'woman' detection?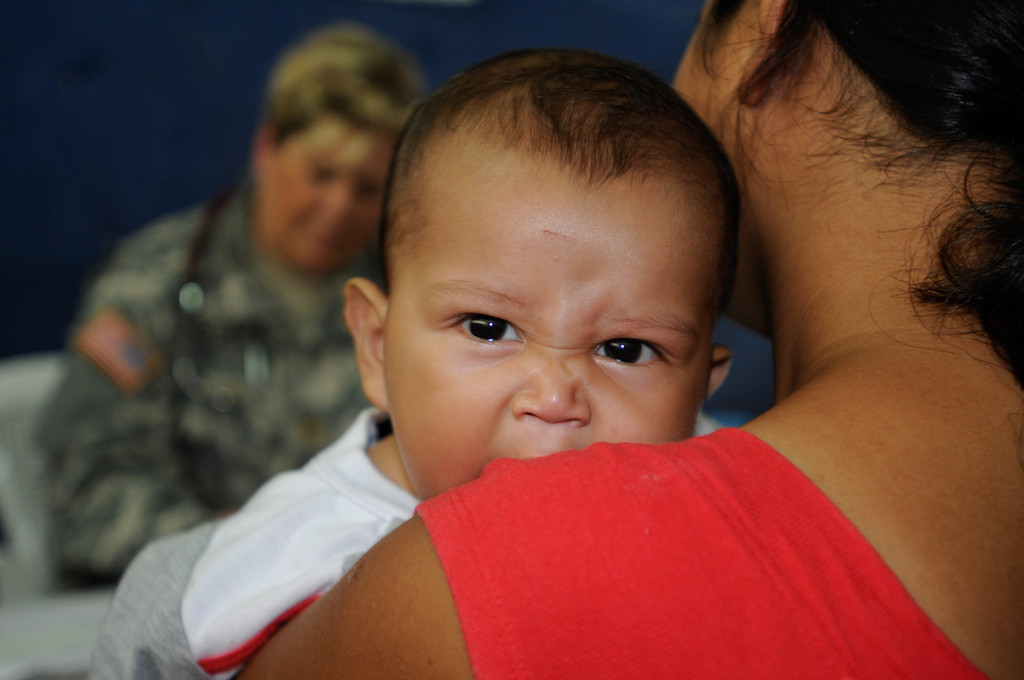
x1=231 y1=0 x2=1023 y2=679
